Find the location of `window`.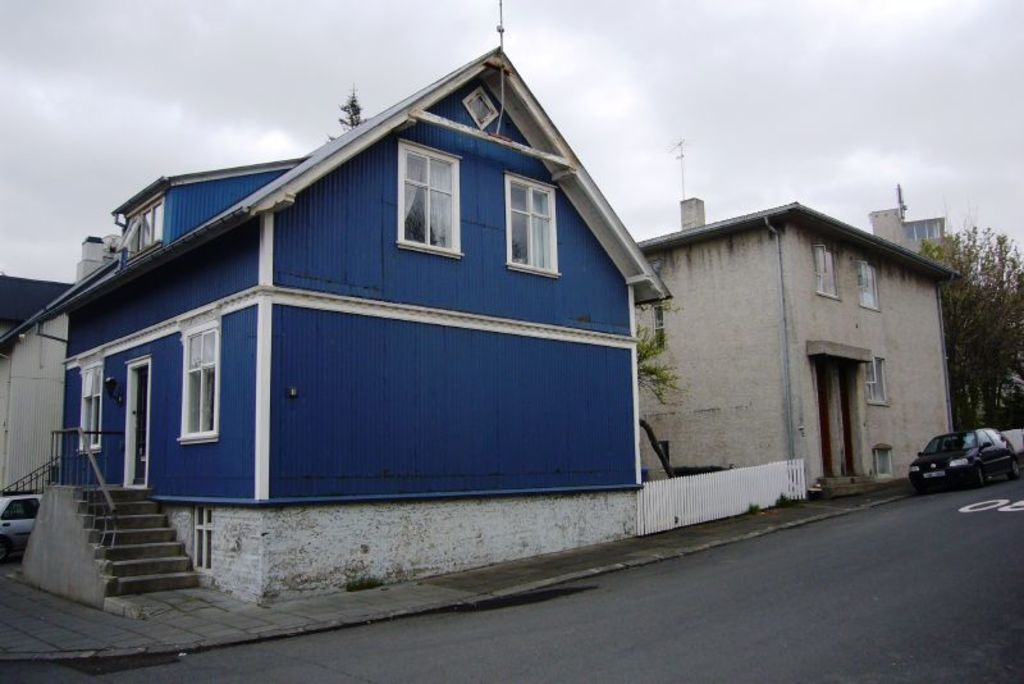
Location: left=401, top=140, right=466, bottom=261.
